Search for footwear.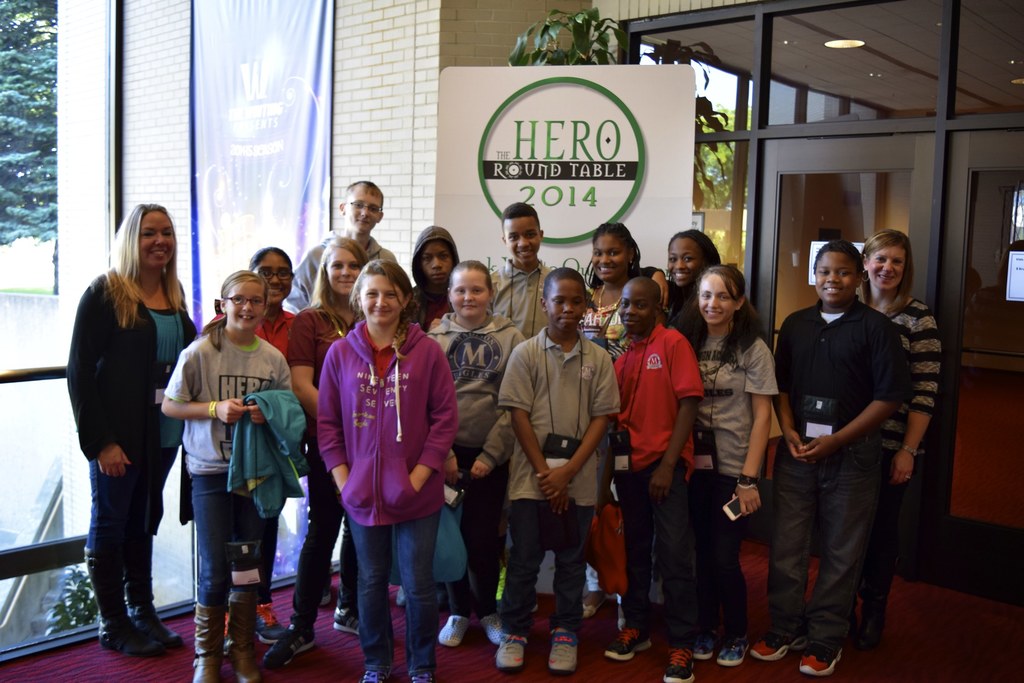
Found at [left=407, top=670, right=435, bottom=682].
